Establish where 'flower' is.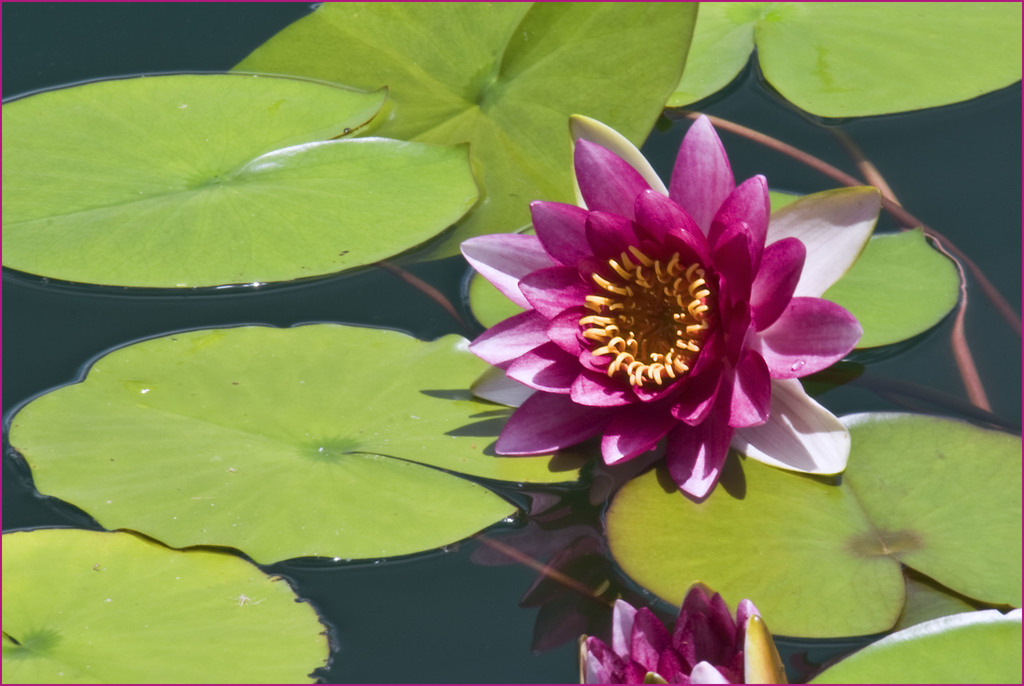
Established at (581,582,792,685).
